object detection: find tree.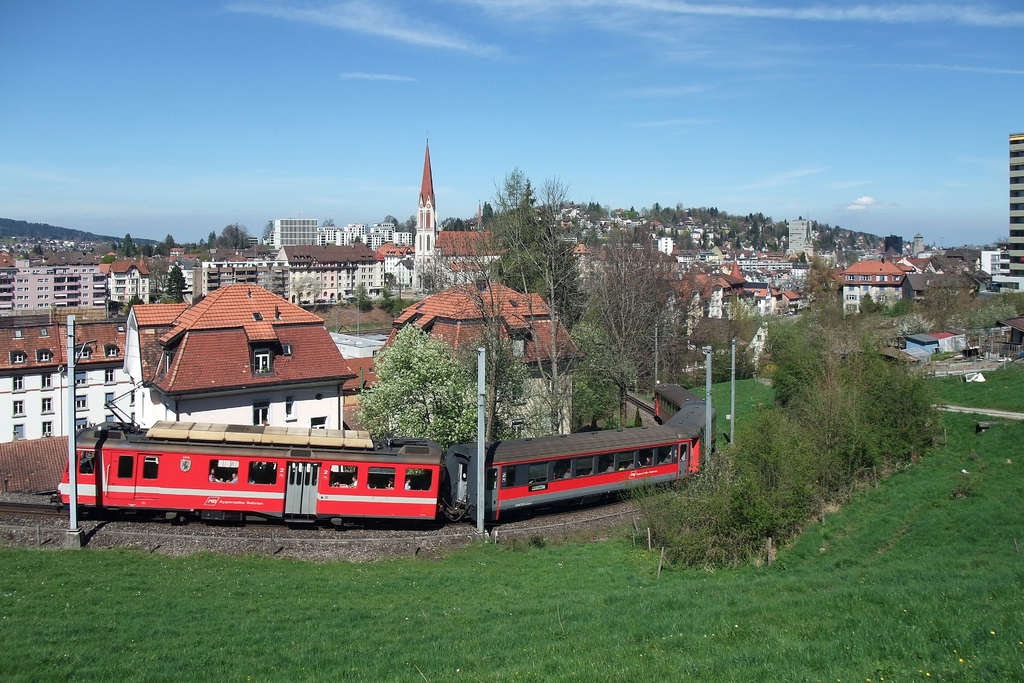
box=[220, 224, 261, 249].
